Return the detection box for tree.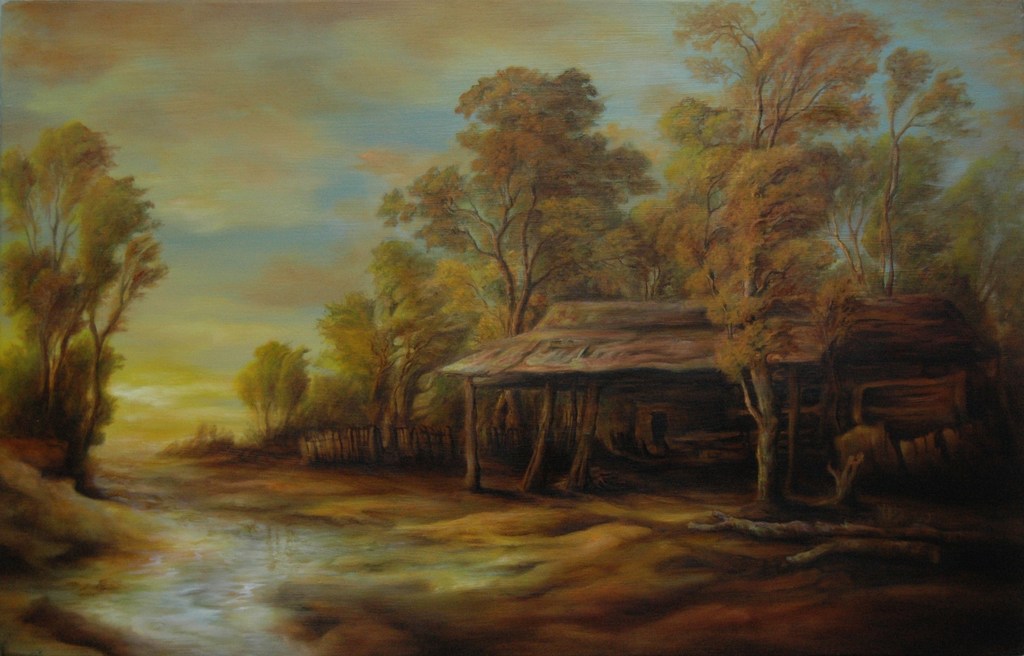
x1=899 y1=110 x2=1023 y2=468.
